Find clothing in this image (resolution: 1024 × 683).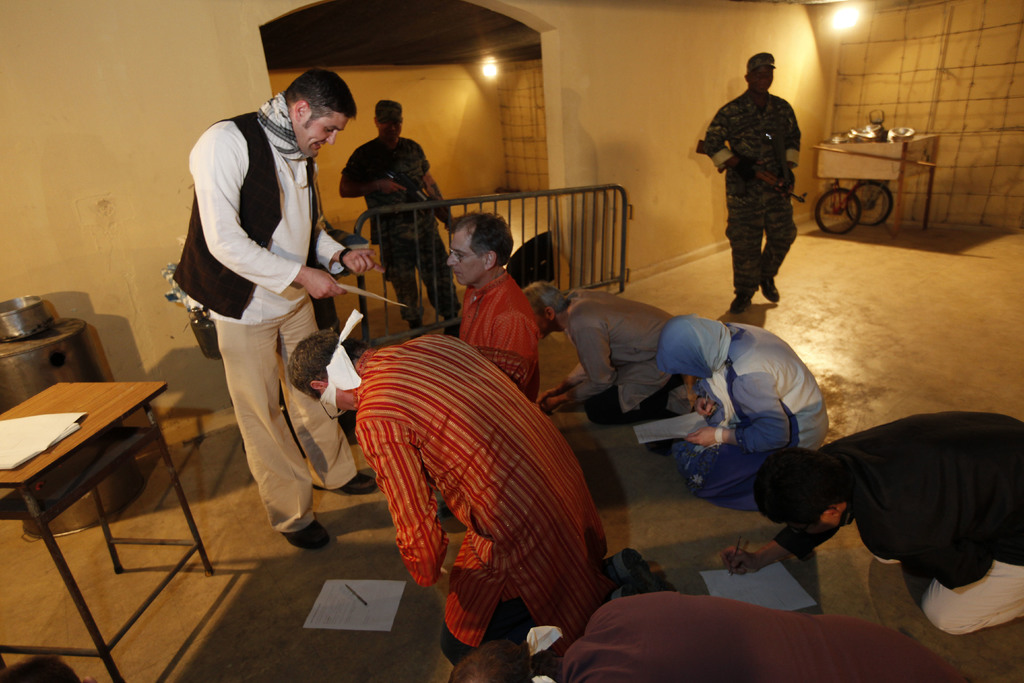
[left=706, top=83, right=811, bottom=299].
